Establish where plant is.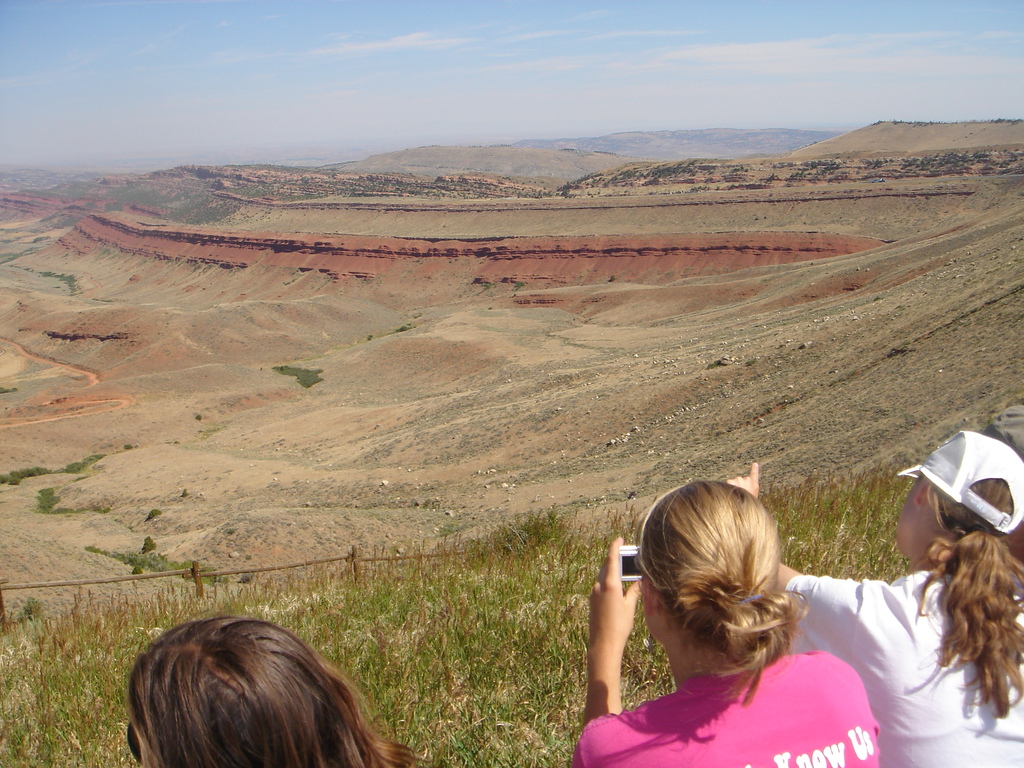
Established at Rect(467, 499, 566, 564).
